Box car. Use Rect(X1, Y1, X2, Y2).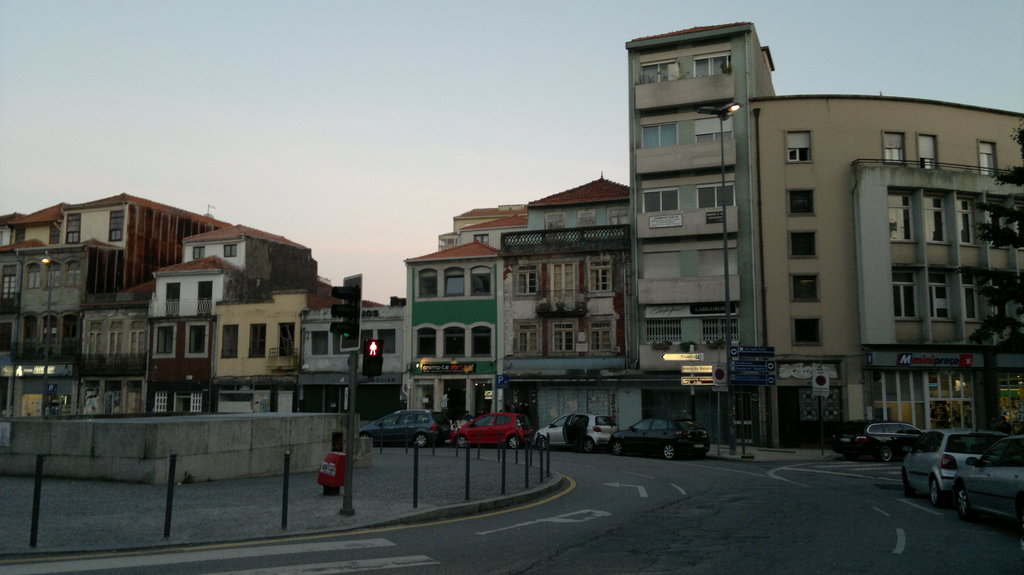
Rect(445, 405, 525, 442).
